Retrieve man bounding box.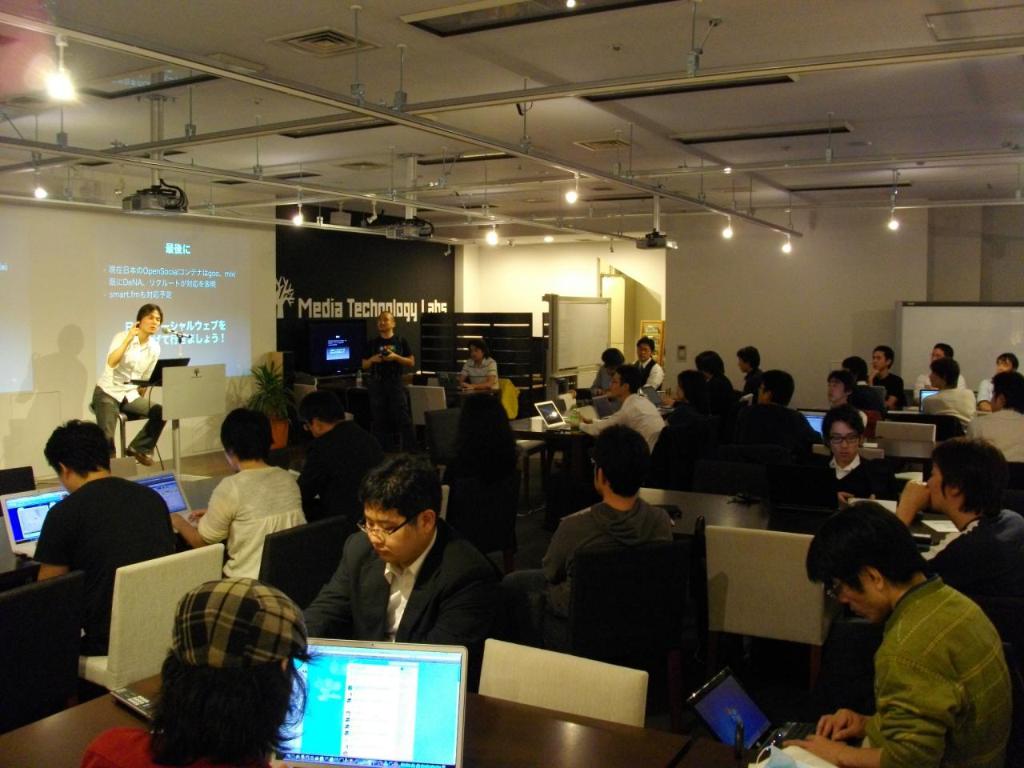
Bounding box: 629:334:662:386.
